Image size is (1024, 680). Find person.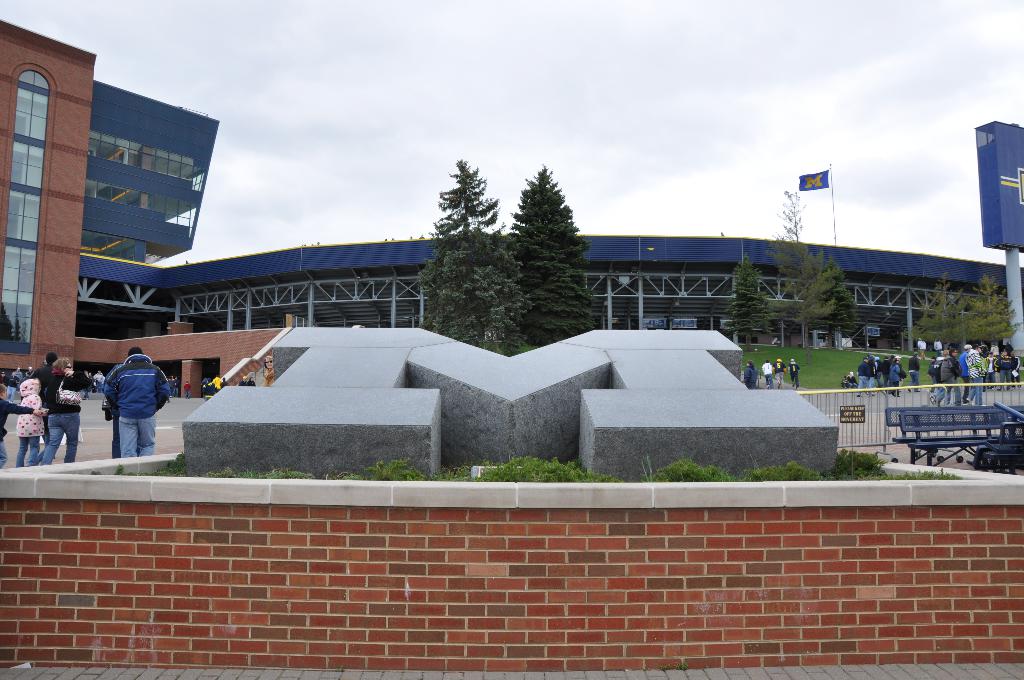
box(0, 384, 42, 471).
